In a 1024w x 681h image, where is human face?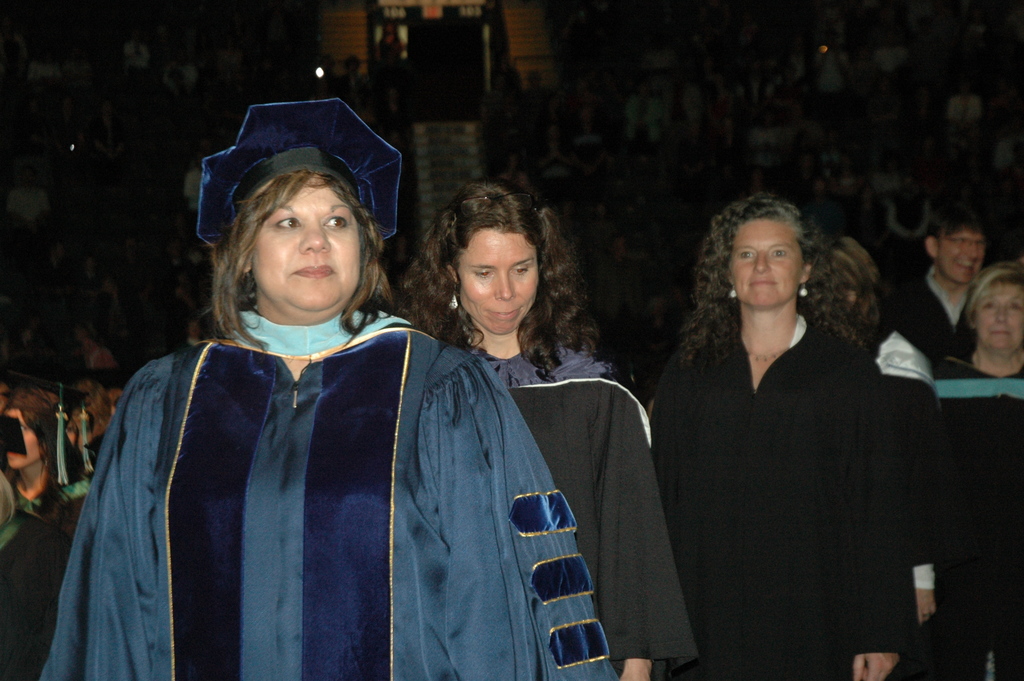
975,286,1023,347.
